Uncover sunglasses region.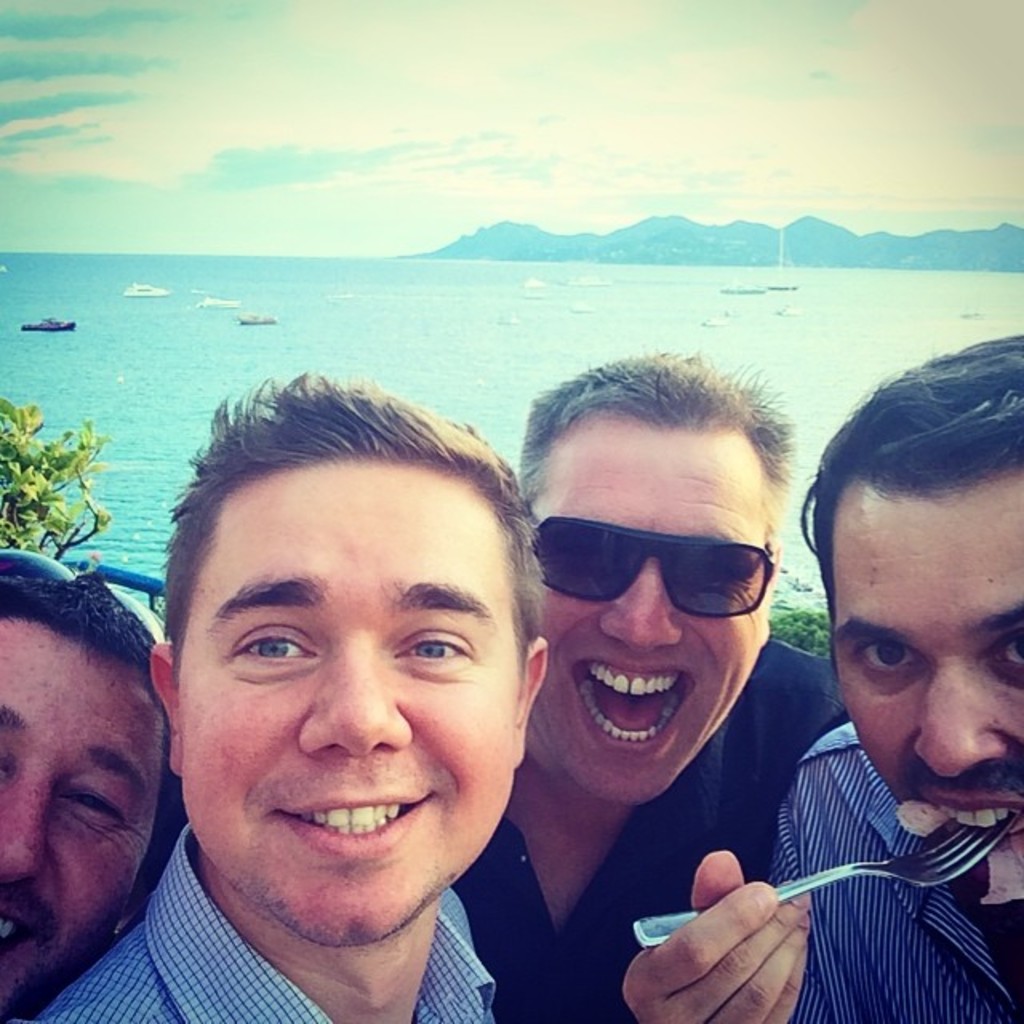
Uncovered: l=0, t=547, r=160, b=640.
